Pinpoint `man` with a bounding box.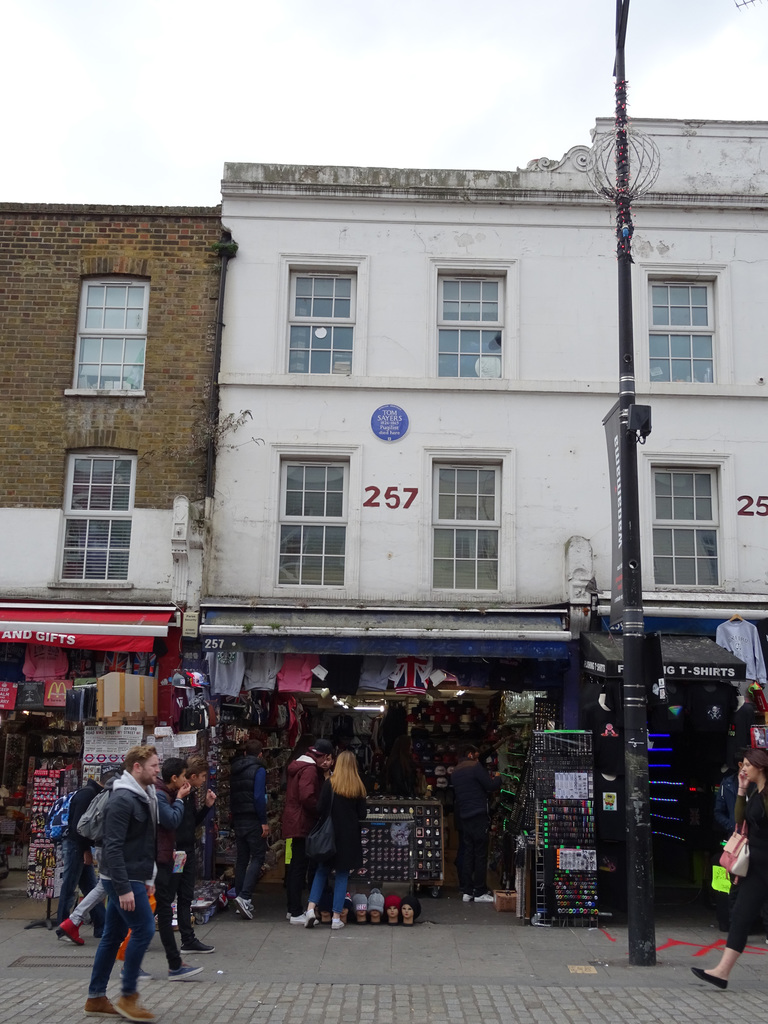
crop(81, 748, 164, 1023).
